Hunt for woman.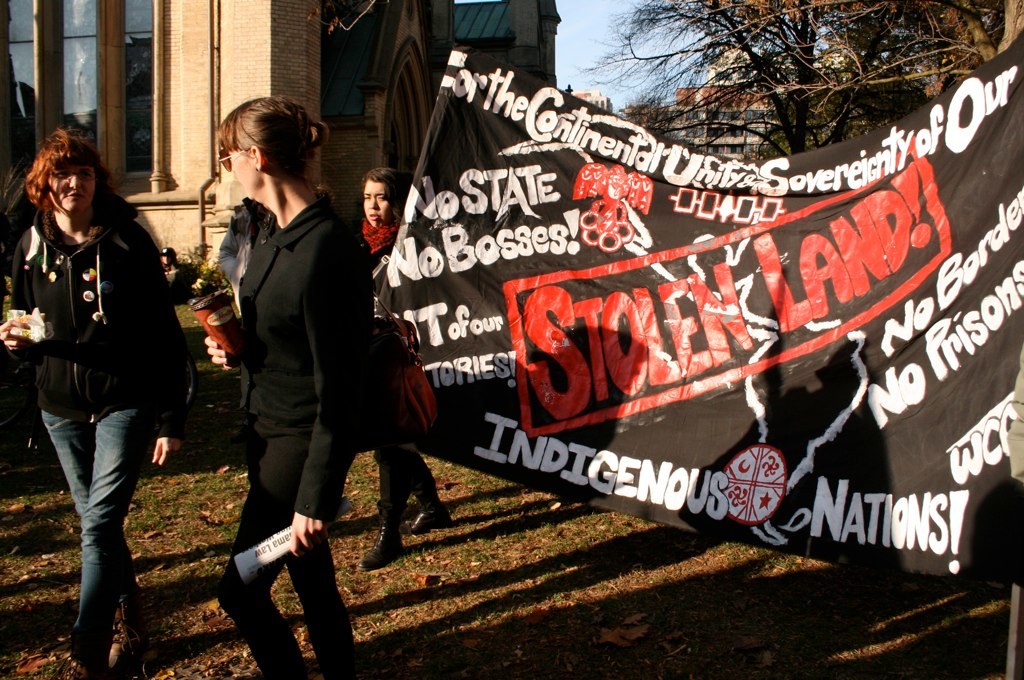
Hunted down at 188 105 389 657.
